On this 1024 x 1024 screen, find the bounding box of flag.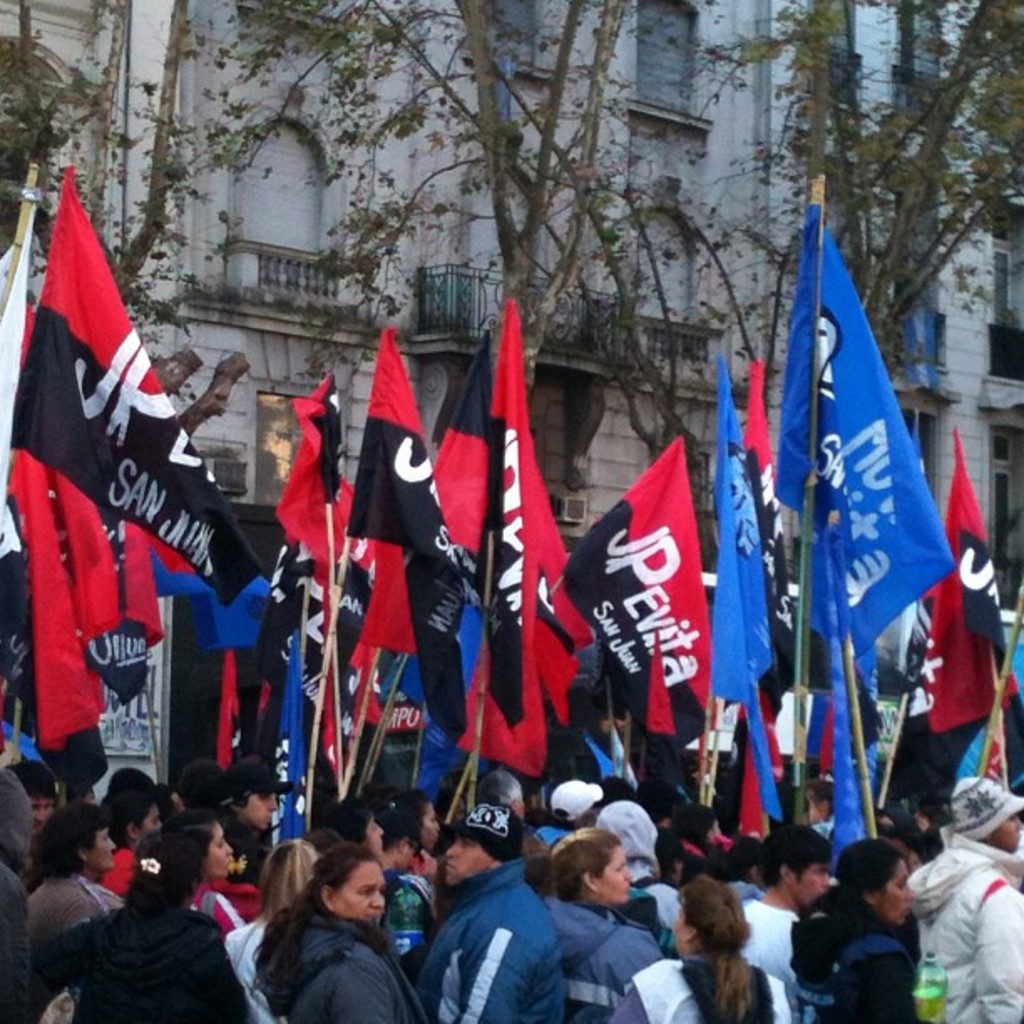
Bounding box: box(556, 437, 709, 745).
